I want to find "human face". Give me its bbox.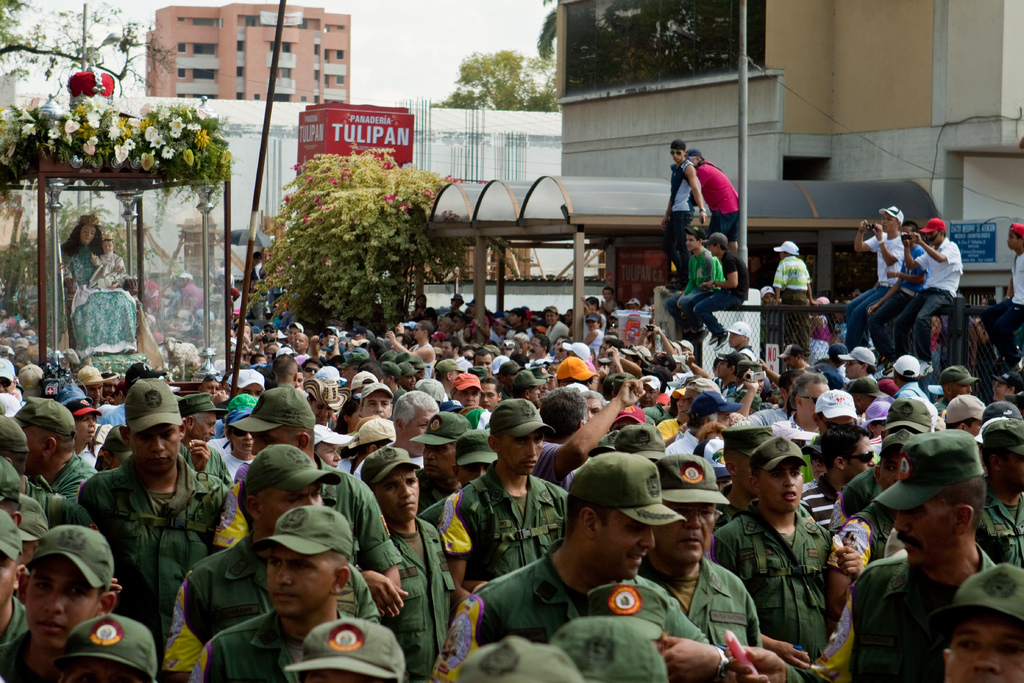
x1=0 y1=377 x2=12 y2=393.
